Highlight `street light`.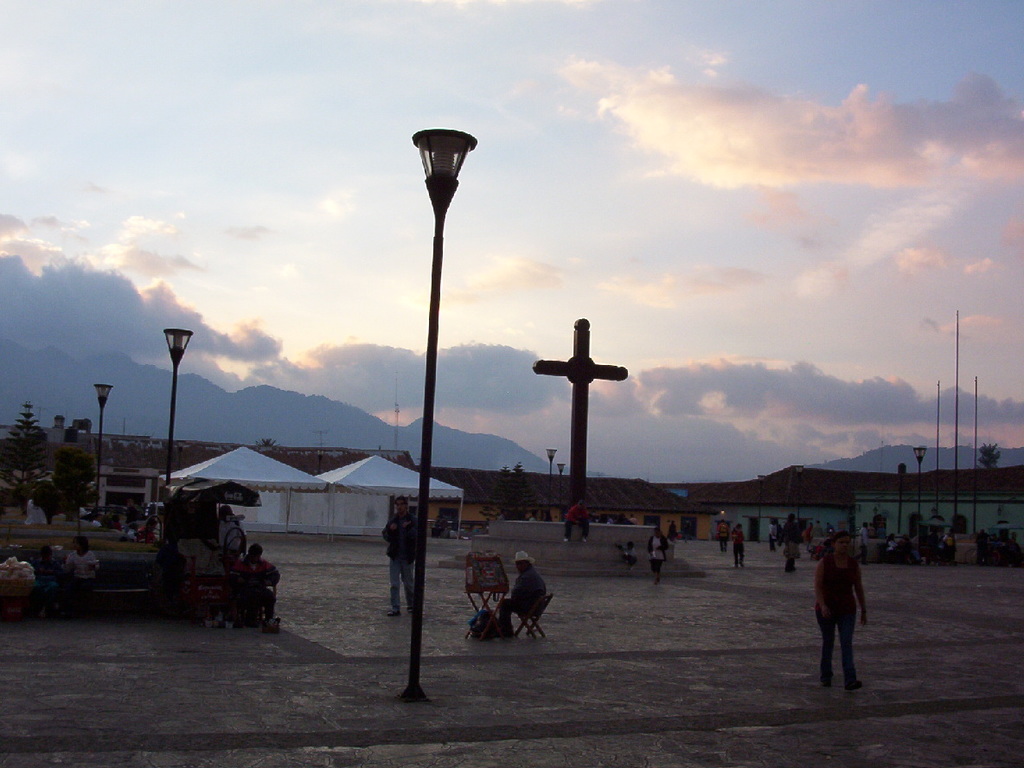
Highlighted region: BBox(94, 376, 116, 507).
